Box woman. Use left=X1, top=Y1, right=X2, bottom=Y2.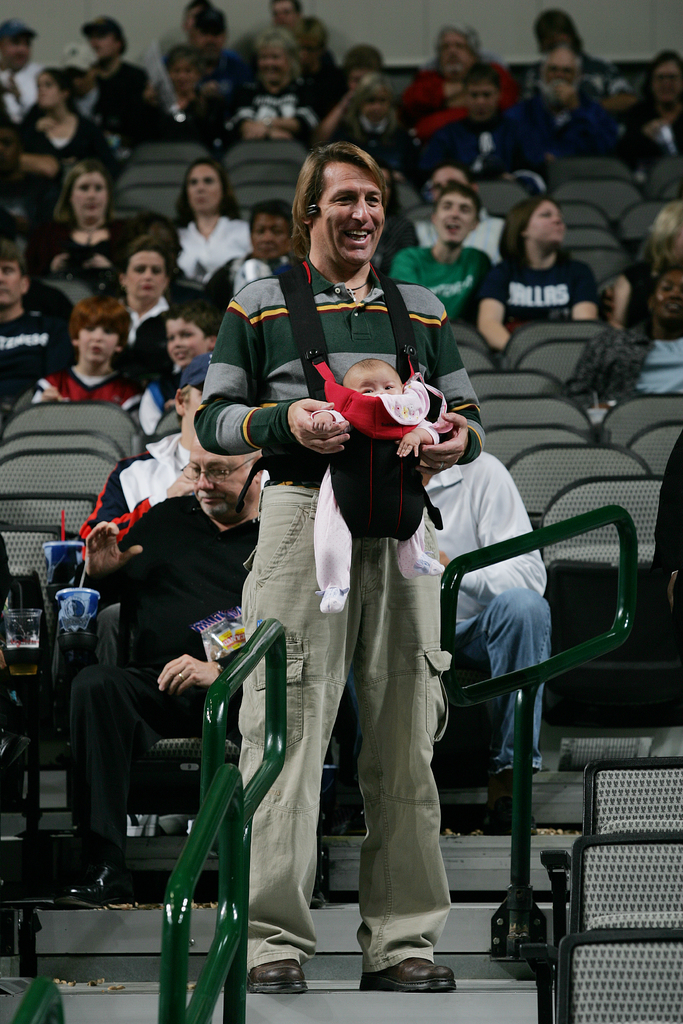
left=202, top=196, right=299, bottom=316.
